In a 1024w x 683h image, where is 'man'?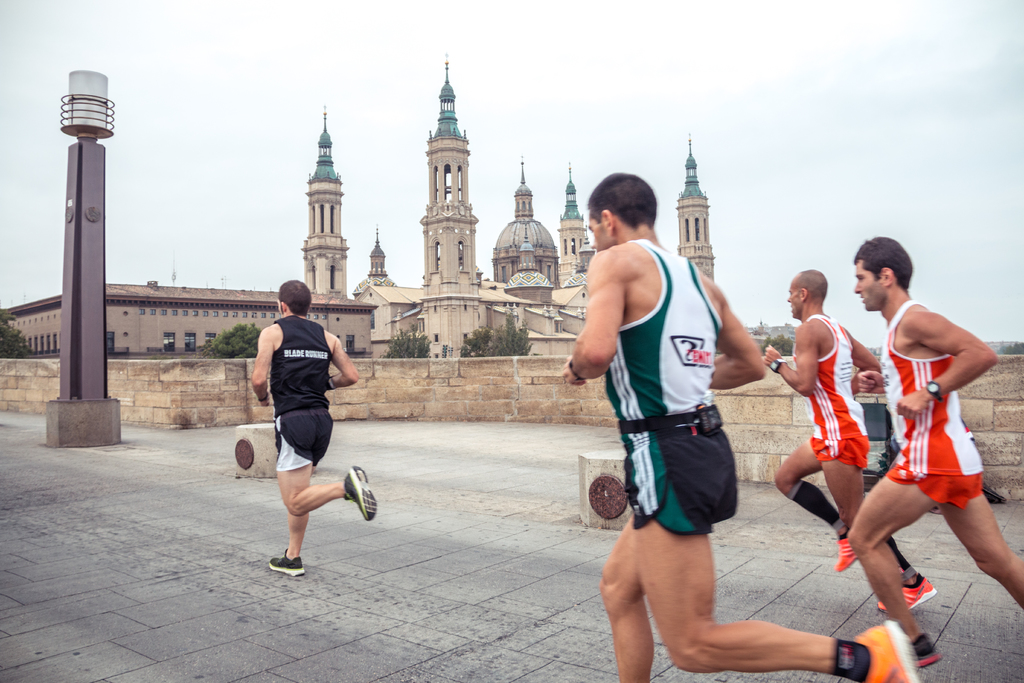
564, 169, 917, 682.
